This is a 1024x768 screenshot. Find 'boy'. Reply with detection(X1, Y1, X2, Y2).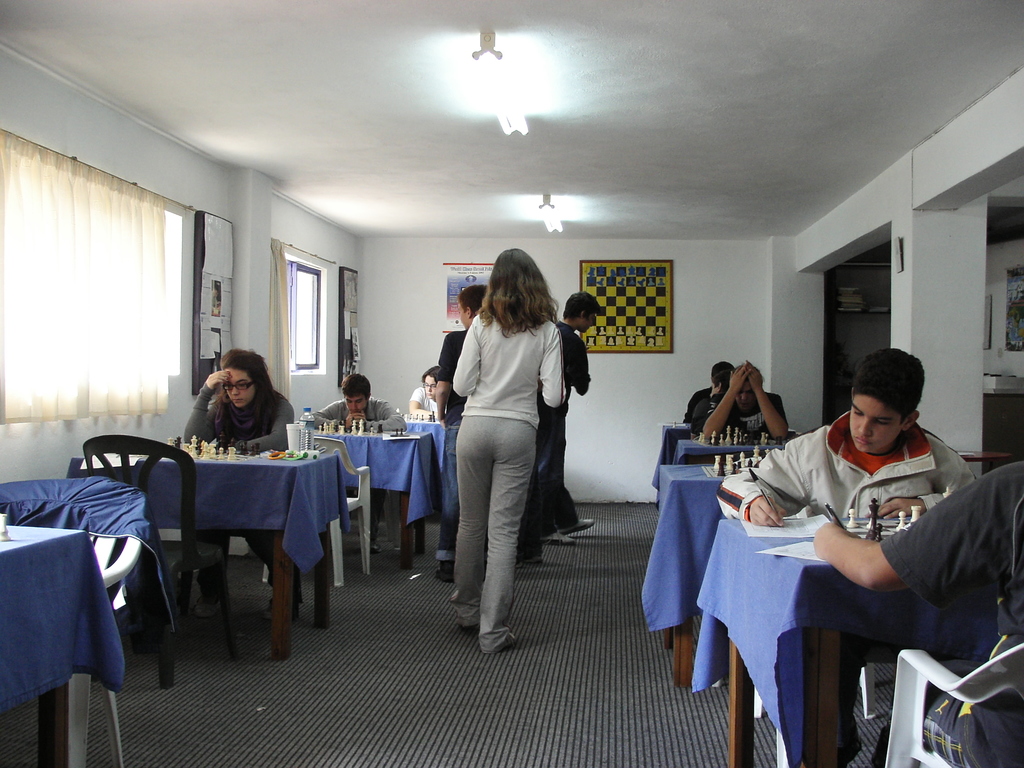
detection(404, 367, 446, 417).
